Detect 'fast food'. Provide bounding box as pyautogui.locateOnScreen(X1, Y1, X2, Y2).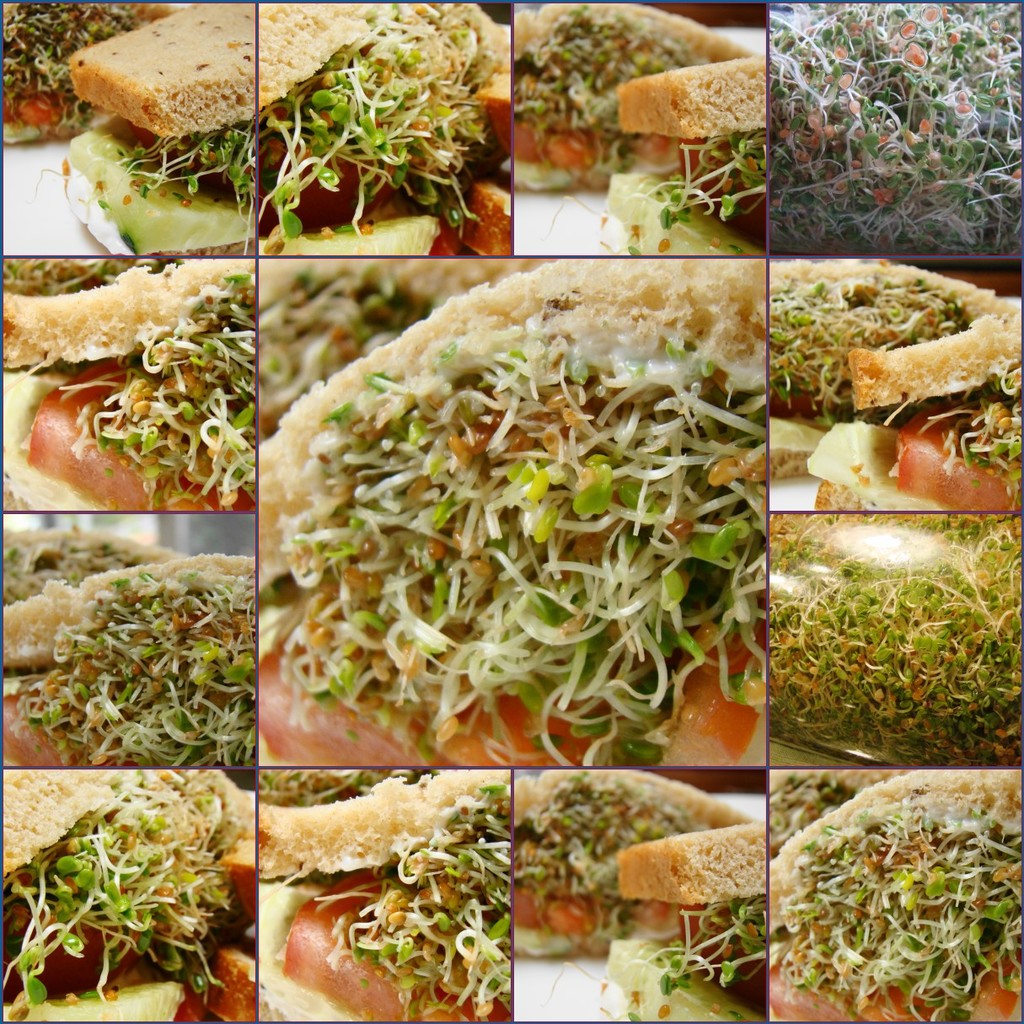
pyautogui.locateOnScreen(260, 257, 764, 769).
